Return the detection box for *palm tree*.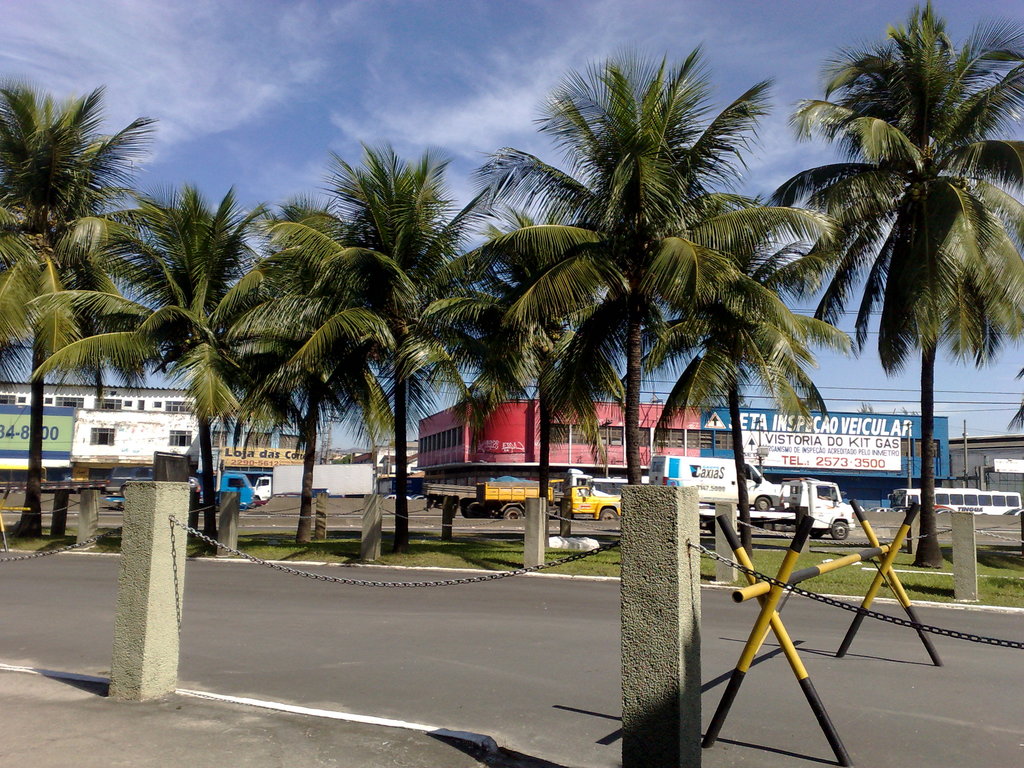
564:60:746:406.
